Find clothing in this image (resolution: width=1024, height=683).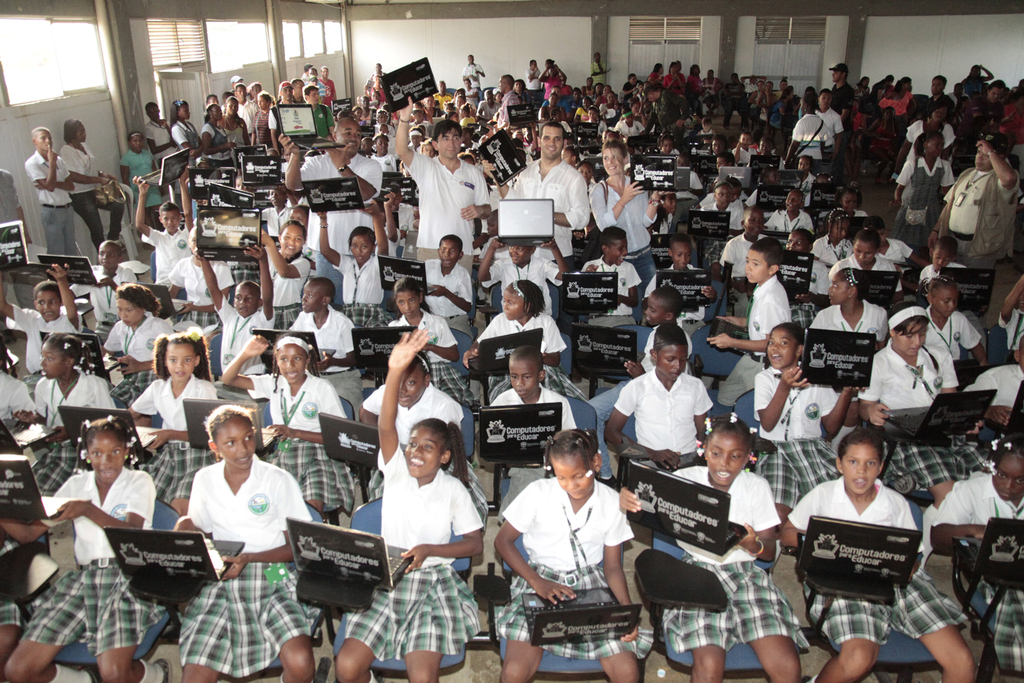
288 304 358 358.
